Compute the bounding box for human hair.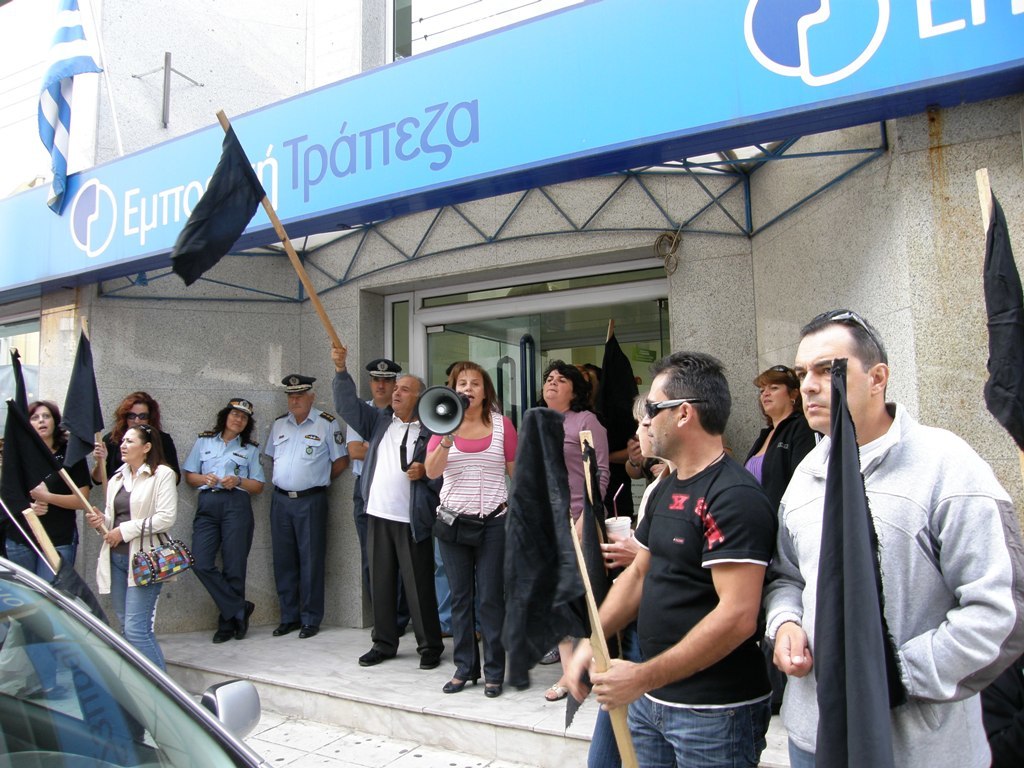
crop(390, 375, 428, 413).
